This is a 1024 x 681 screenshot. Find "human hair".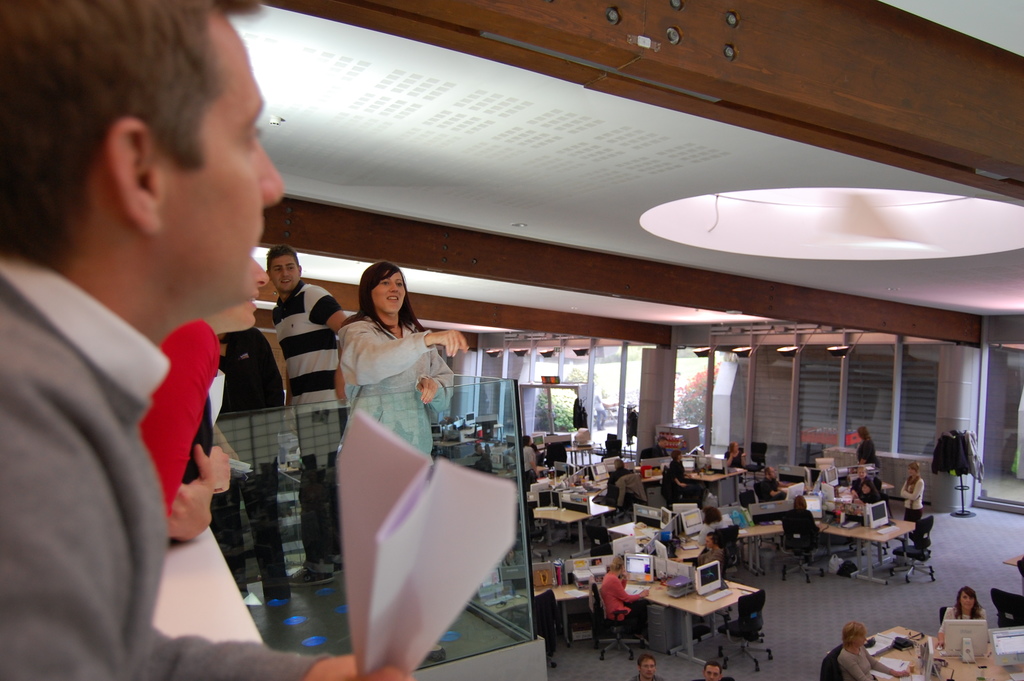
Bounding box: (x1=702, y1=505, x2=723, y2=523).
